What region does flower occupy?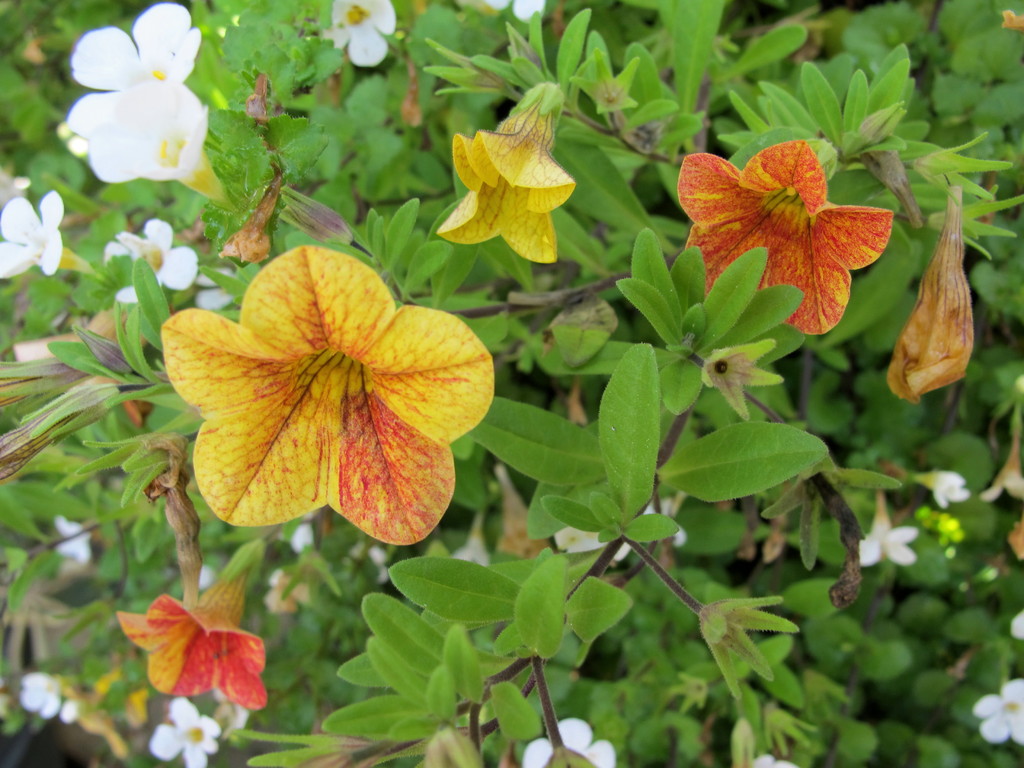
bbox(204, 689, 248, 736).
